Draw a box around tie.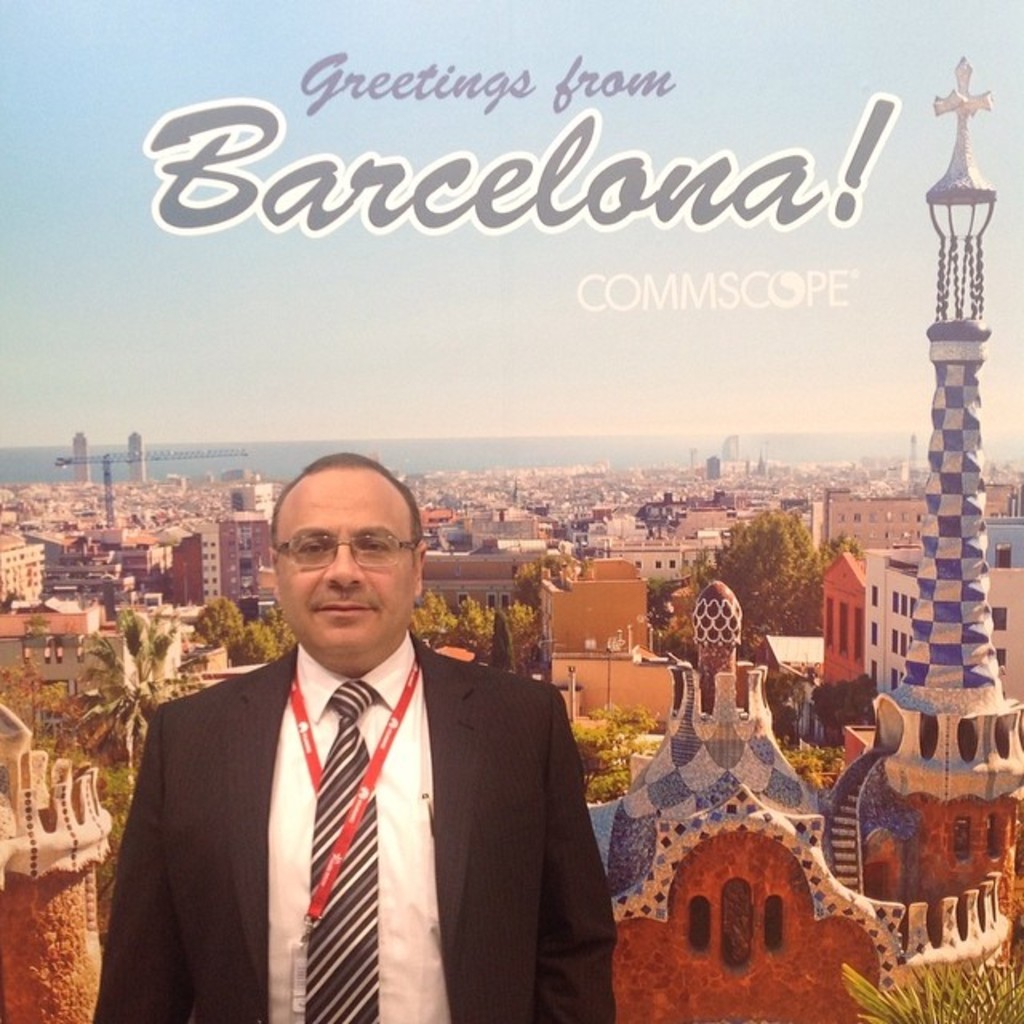
<box>304,672,382,1022</box>.
